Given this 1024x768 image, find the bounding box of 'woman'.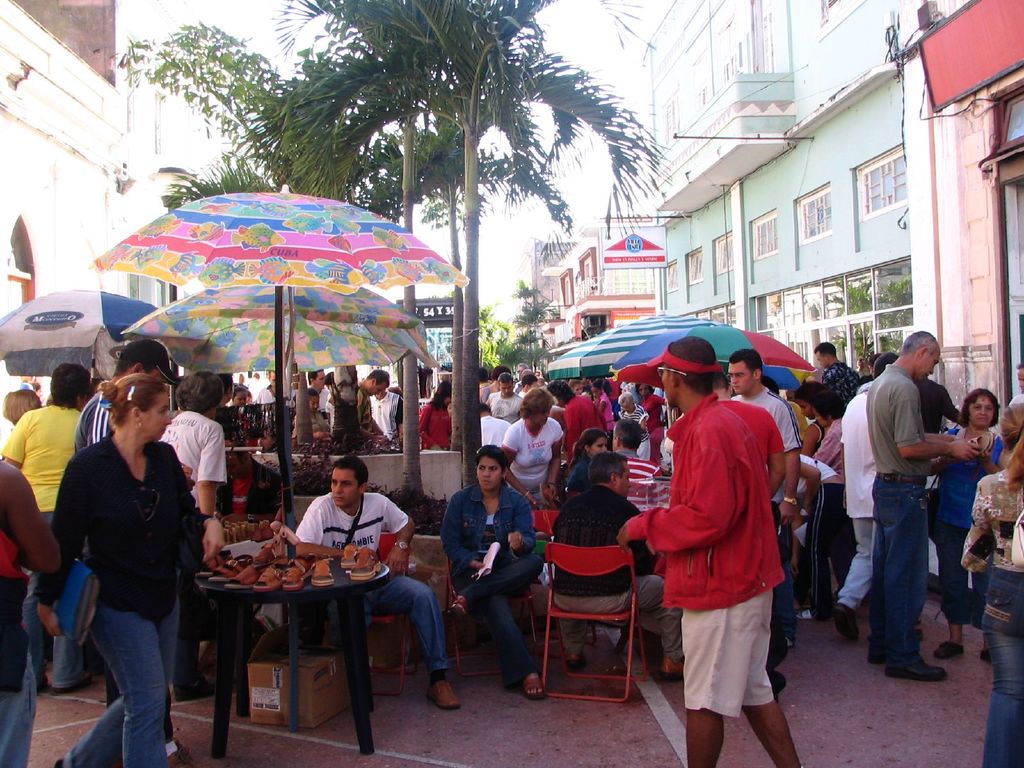
box=[439, 445, 547, 701].
